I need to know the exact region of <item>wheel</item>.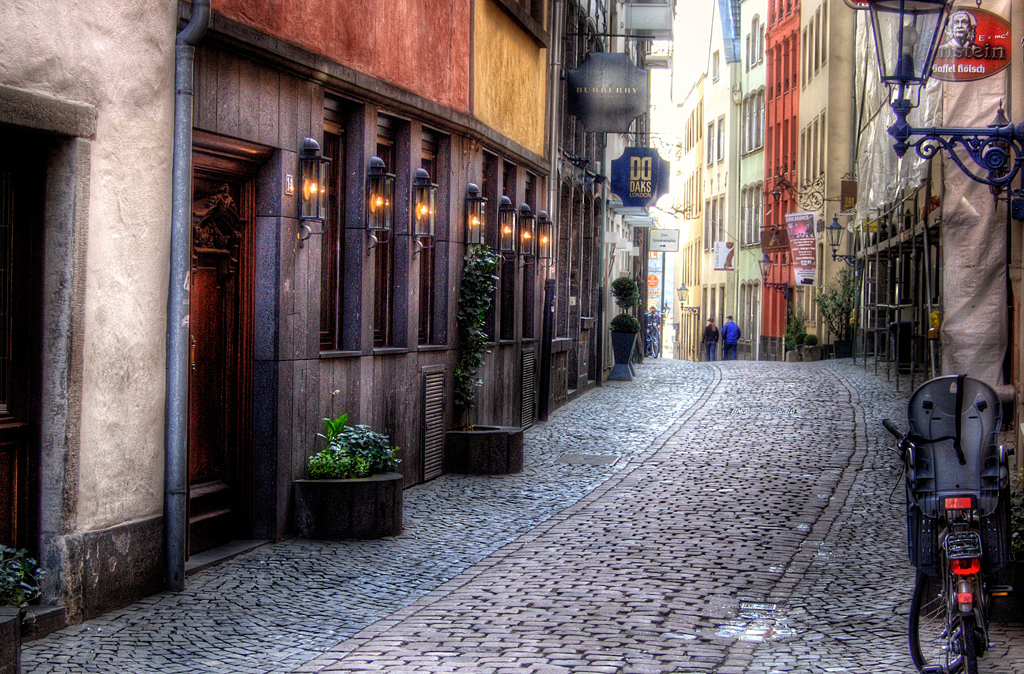
Region: [956,615,978,673].
